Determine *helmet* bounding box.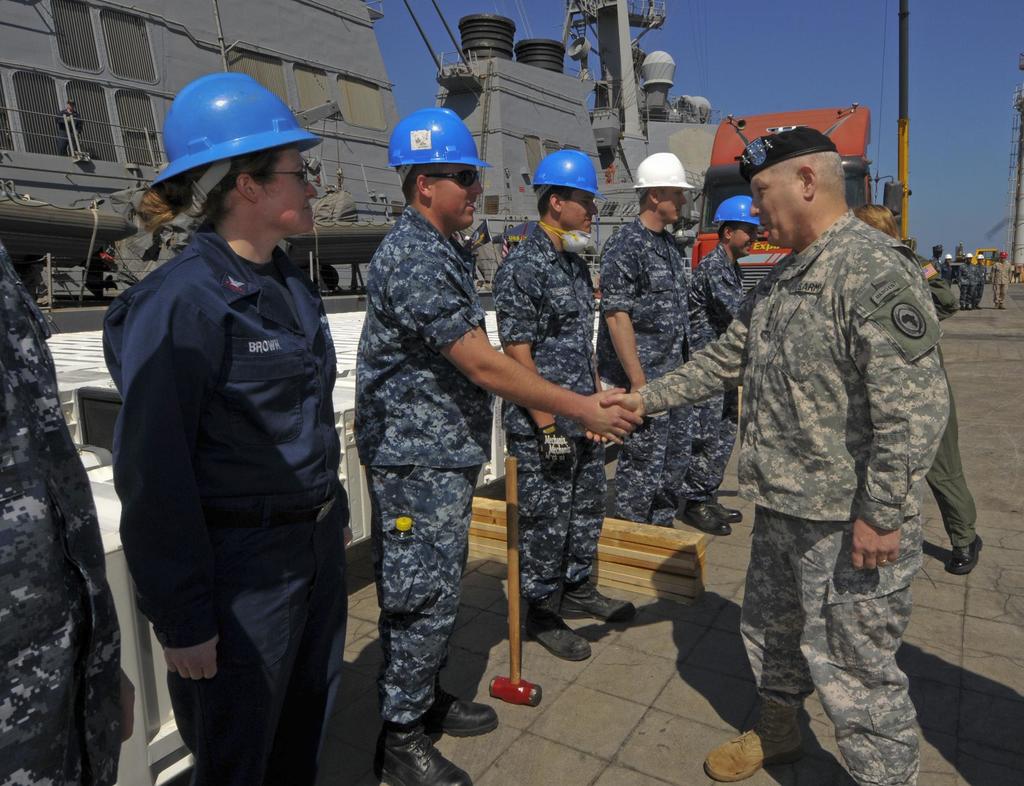
Determined: bbox=(134, 68, 319, 231).
